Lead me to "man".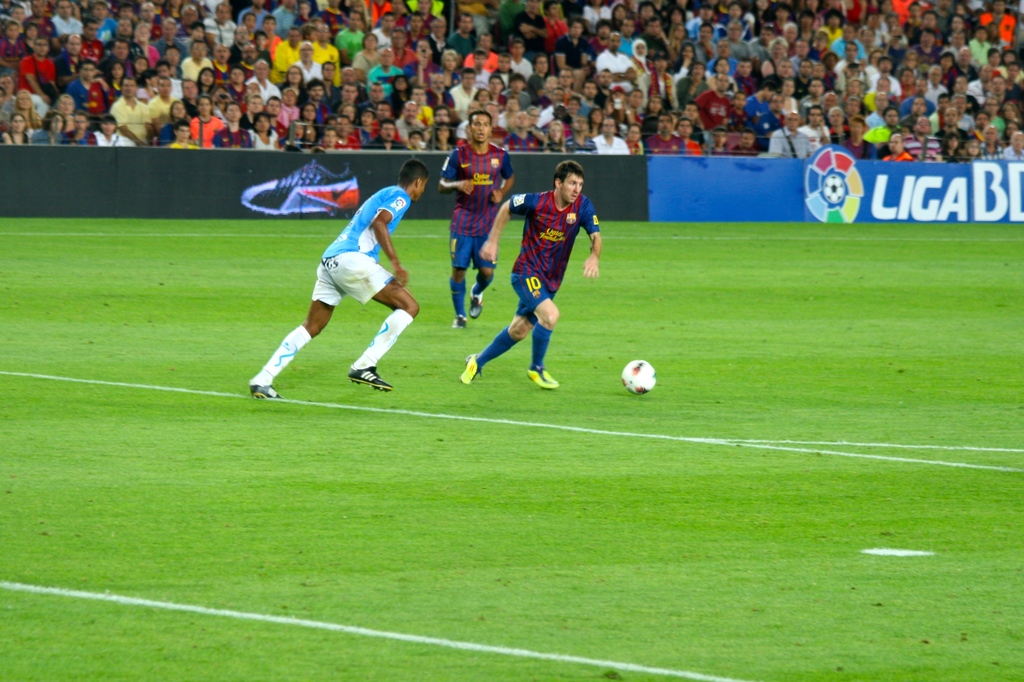
Lead to bbox=(102, 15, 140, 58).
